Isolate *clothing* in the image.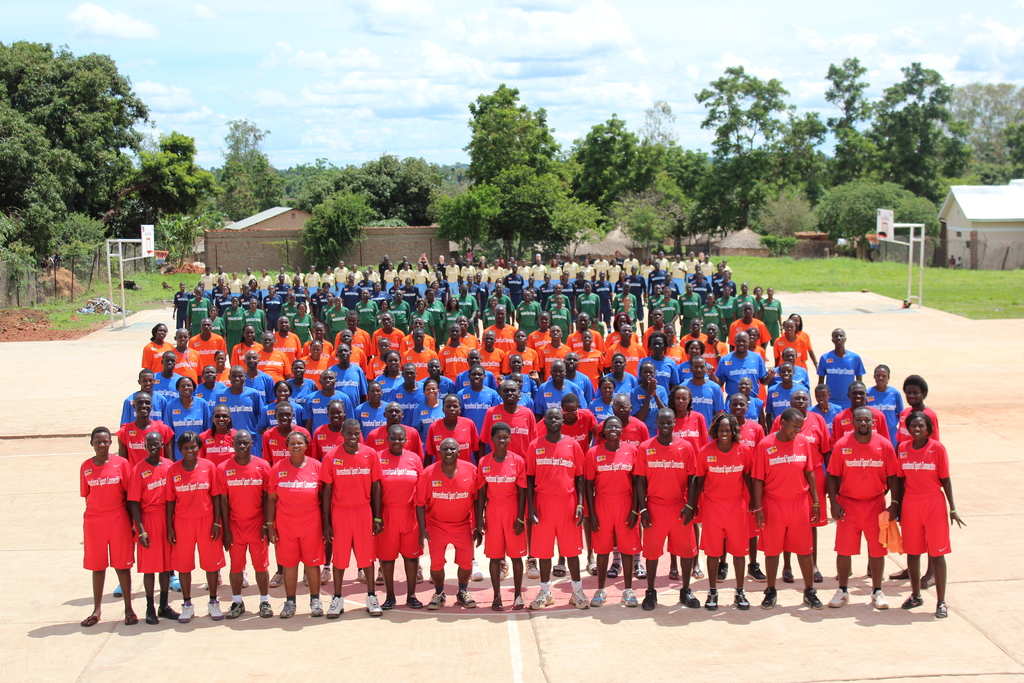
Isolated region: 561/280/579/320.
